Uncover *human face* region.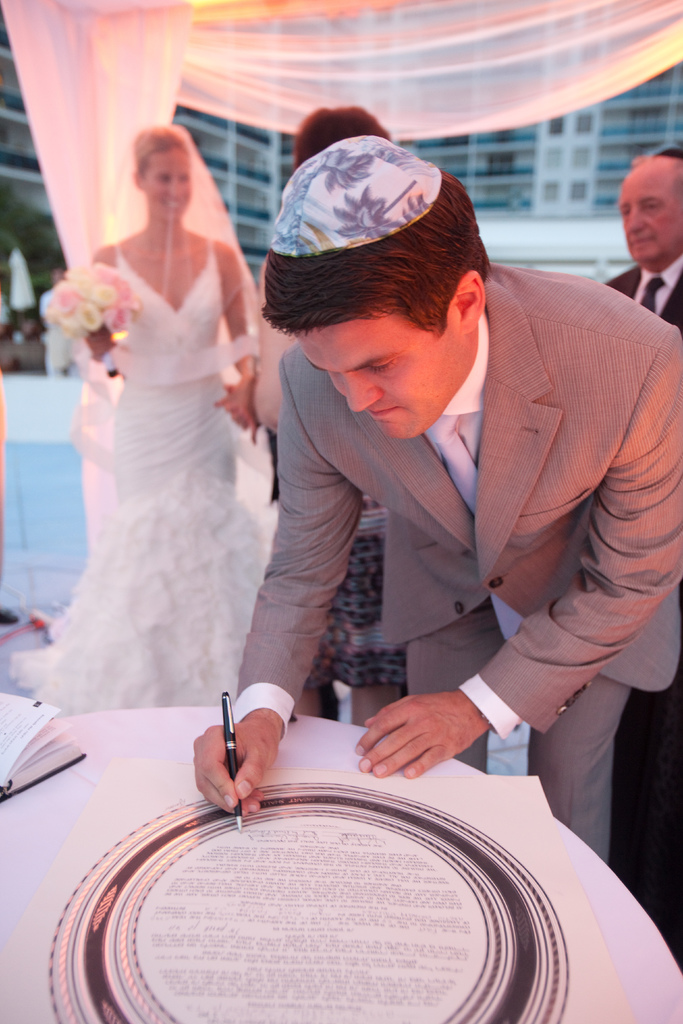
Uncovered: box=[295, 319, 463, 433].
